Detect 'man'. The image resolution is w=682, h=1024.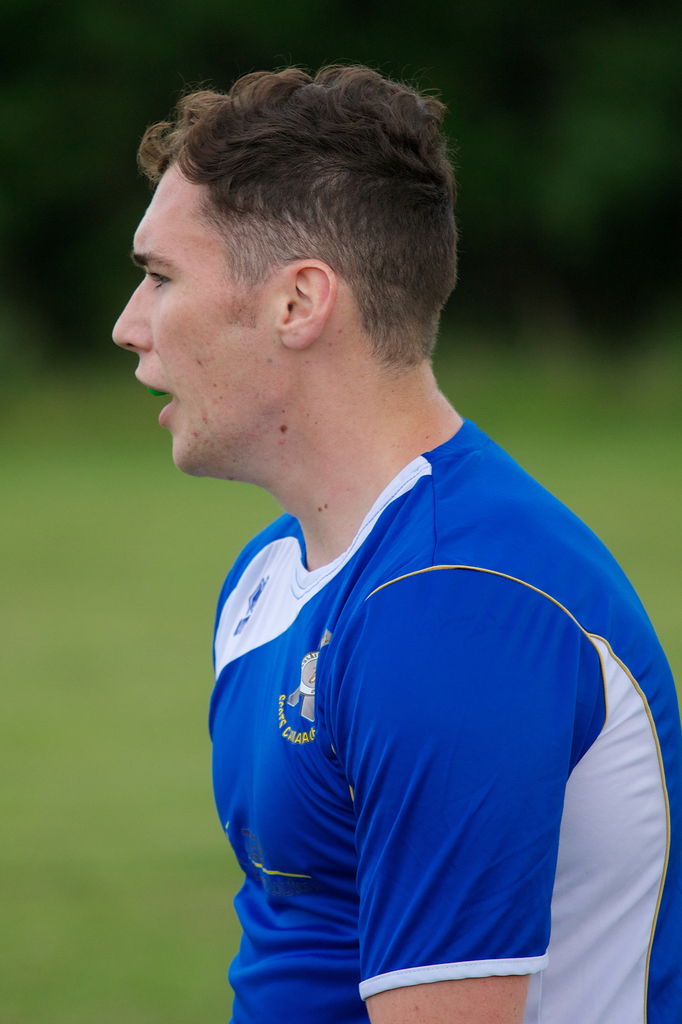
crop(127, 43, 650, 1023).
